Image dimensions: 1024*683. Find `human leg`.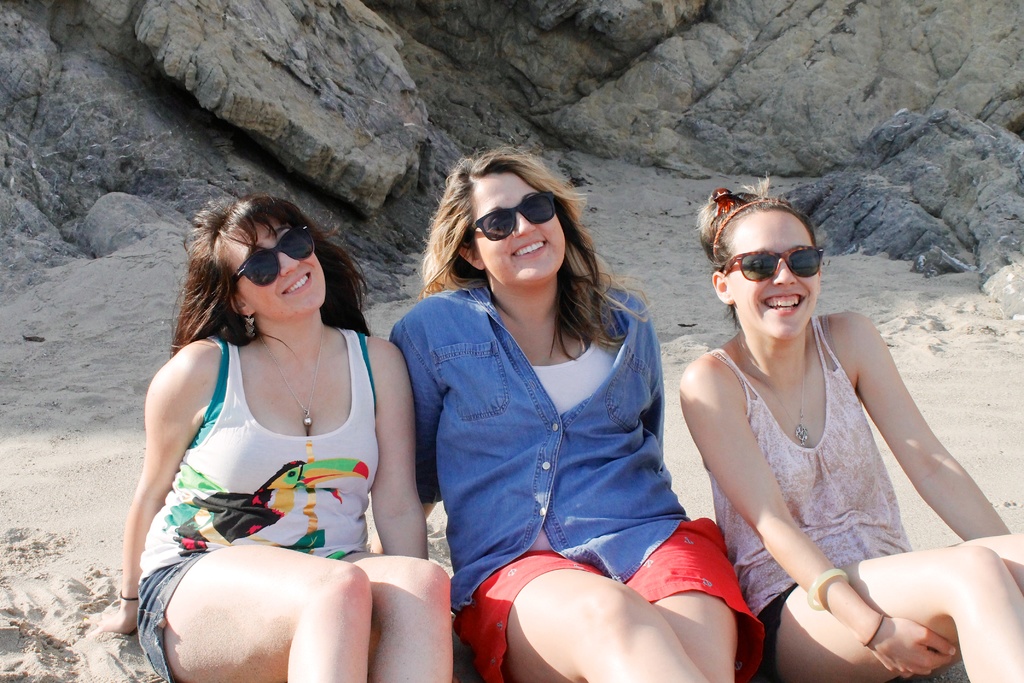
locate(352, 549, 453, 682).
